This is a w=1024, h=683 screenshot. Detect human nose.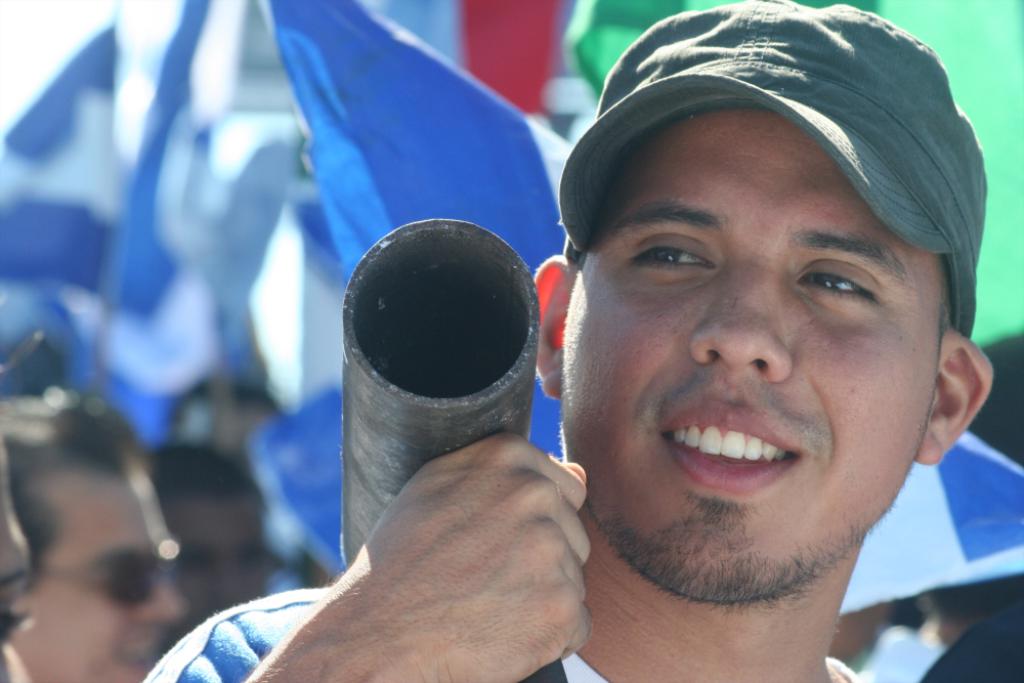
<region>128, 575, 194, 624</region>.
